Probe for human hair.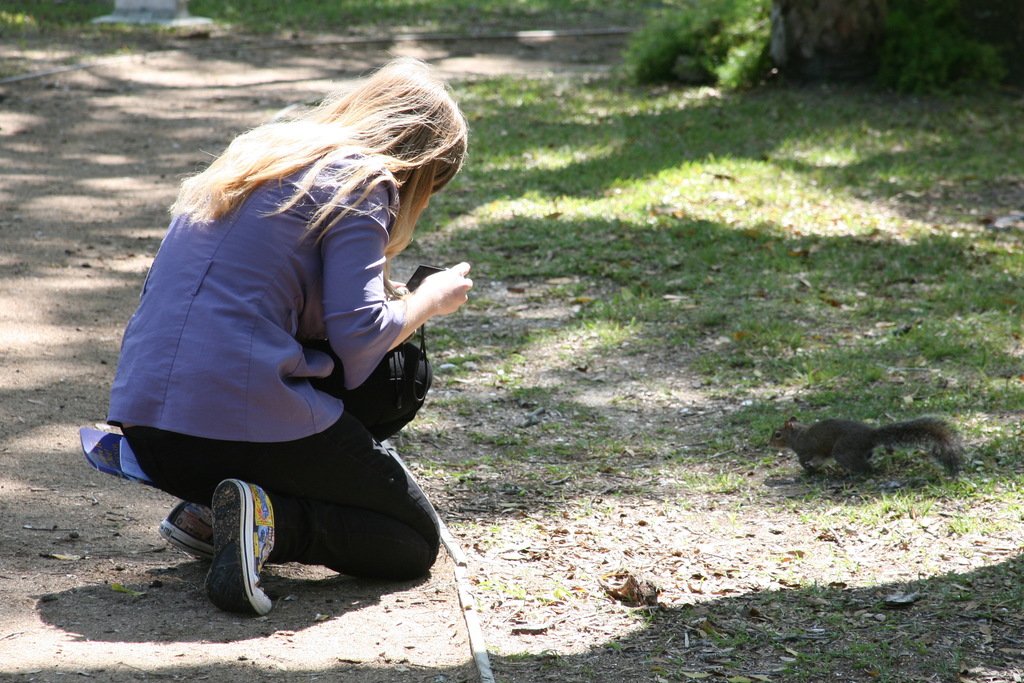
Probe result: bbox(177, 64, 461, 274).
